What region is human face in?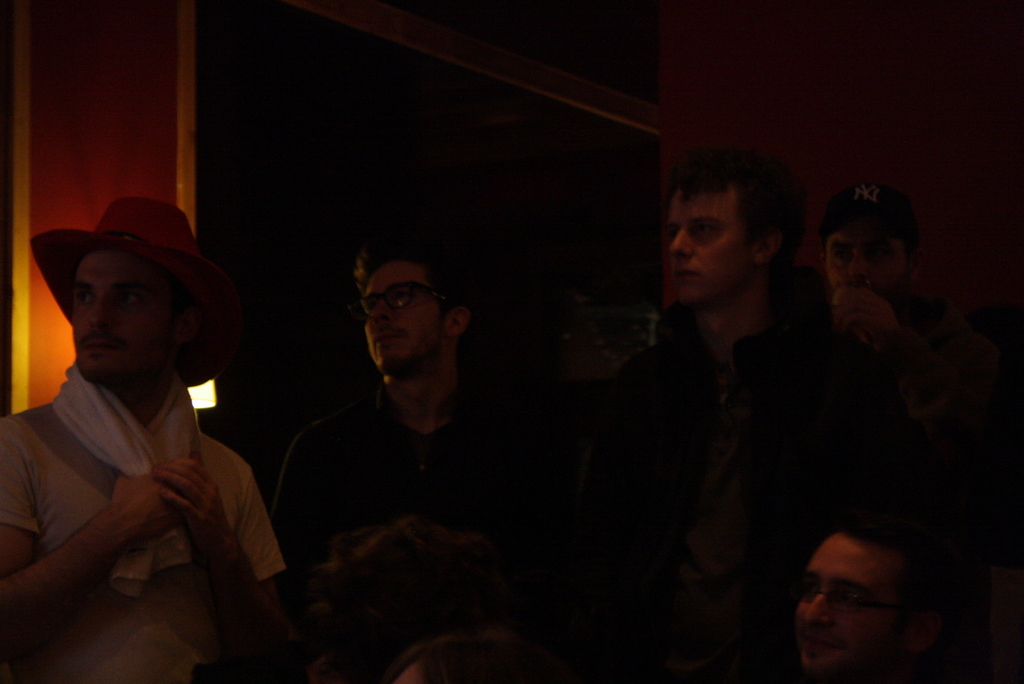
[x1=72, y1=247, x2=184, y2=386].
